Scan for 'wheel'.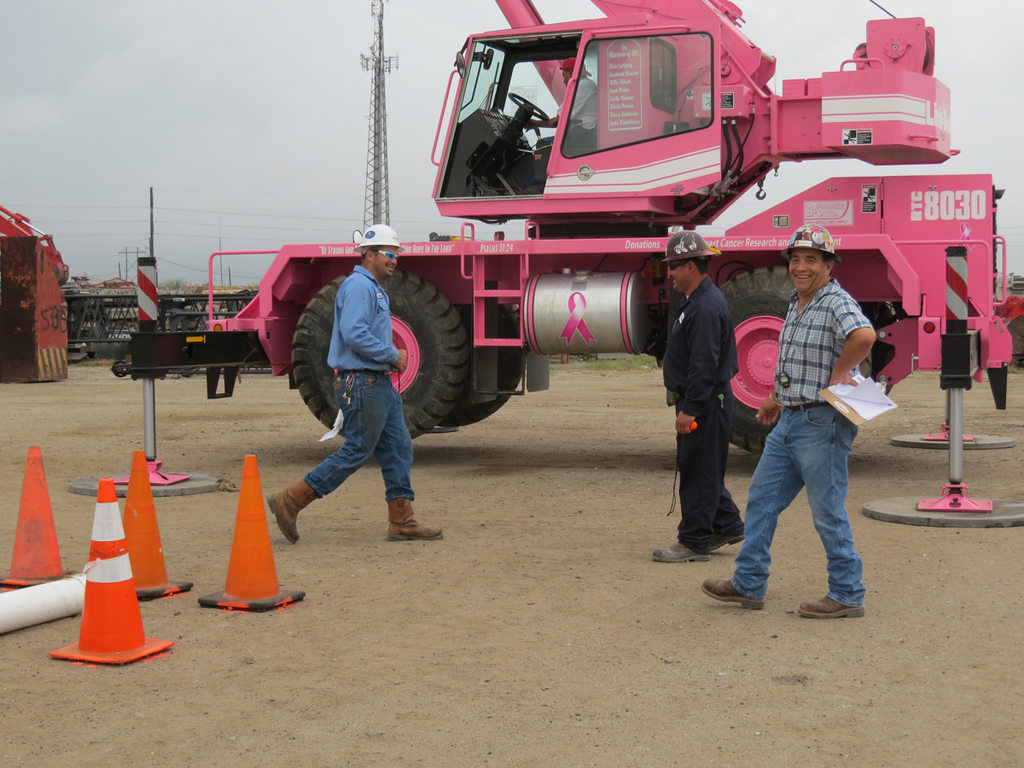
Scan result: select_region(514, 98, 548, 125).
